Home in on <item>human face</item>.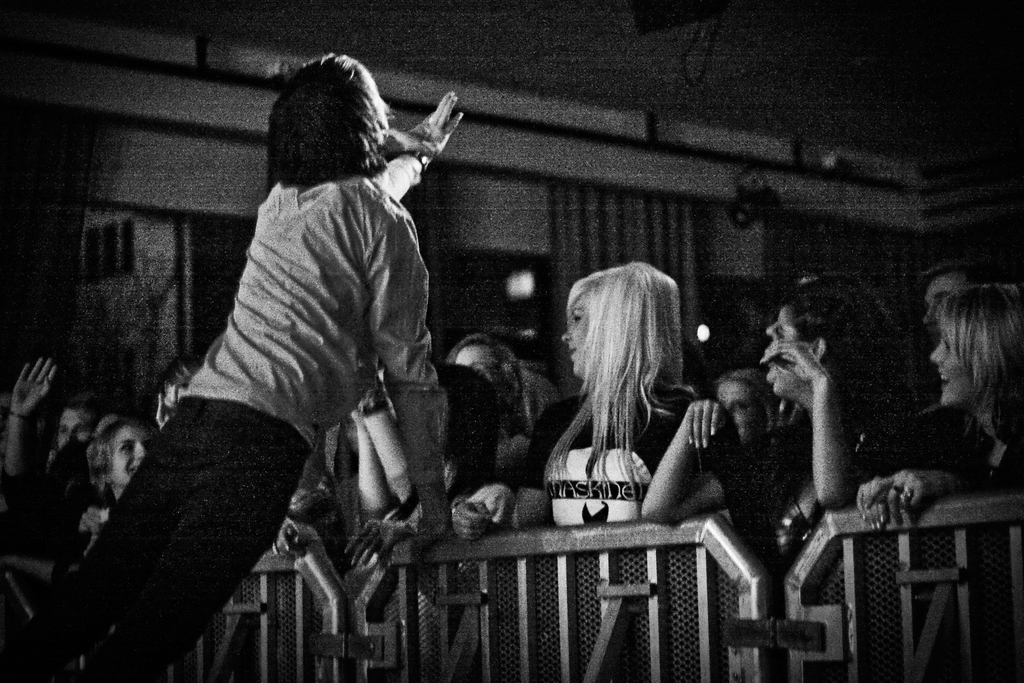
Homed in at Rect(113, 424, 153, 489).
